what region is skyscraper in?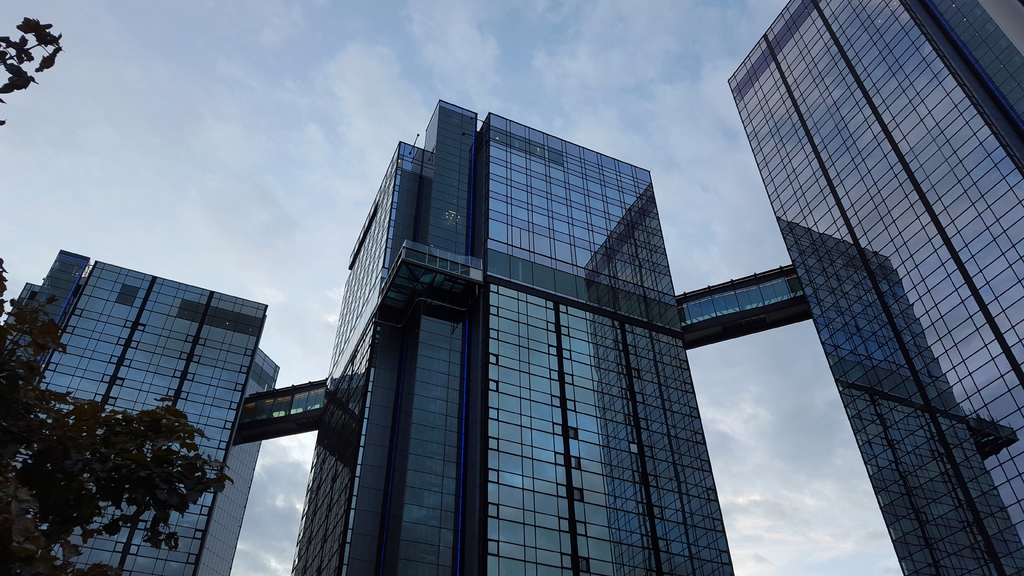
box(1, 252, 282, 575).
